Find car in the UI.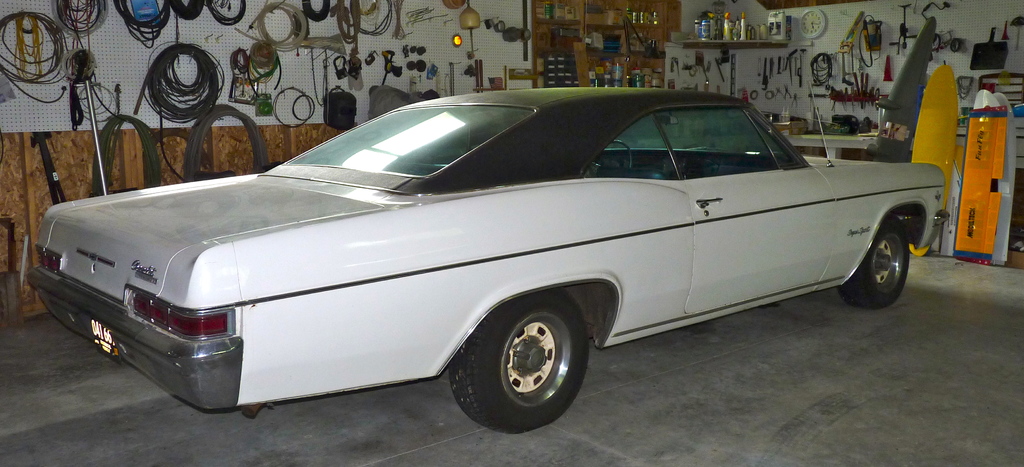
UI element at bbox(27, 82, 950, 437).
